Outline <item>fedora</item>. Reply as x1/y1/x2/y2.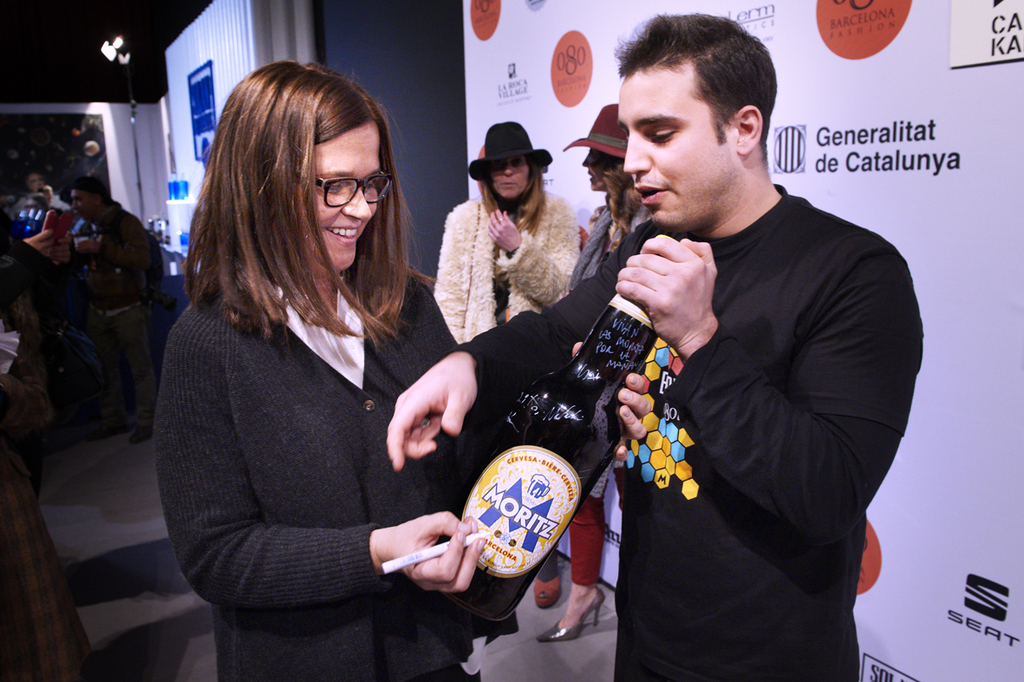
462/125/551/184.
